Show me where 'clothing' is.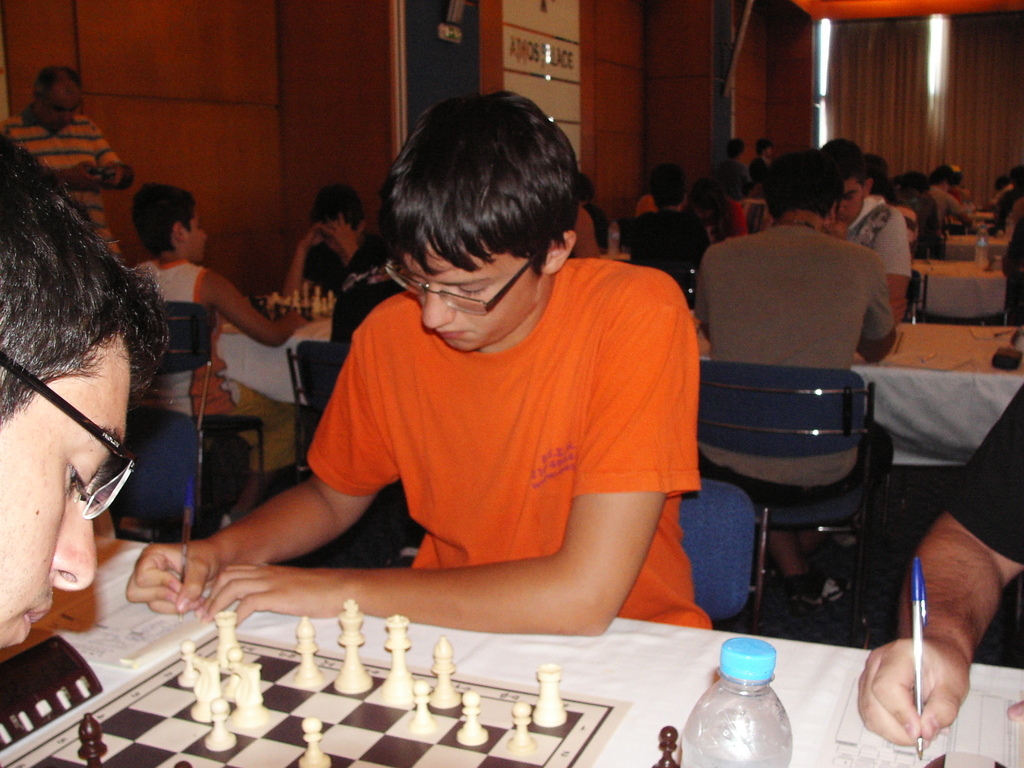
'clothing' is at 306:258:713:630.
